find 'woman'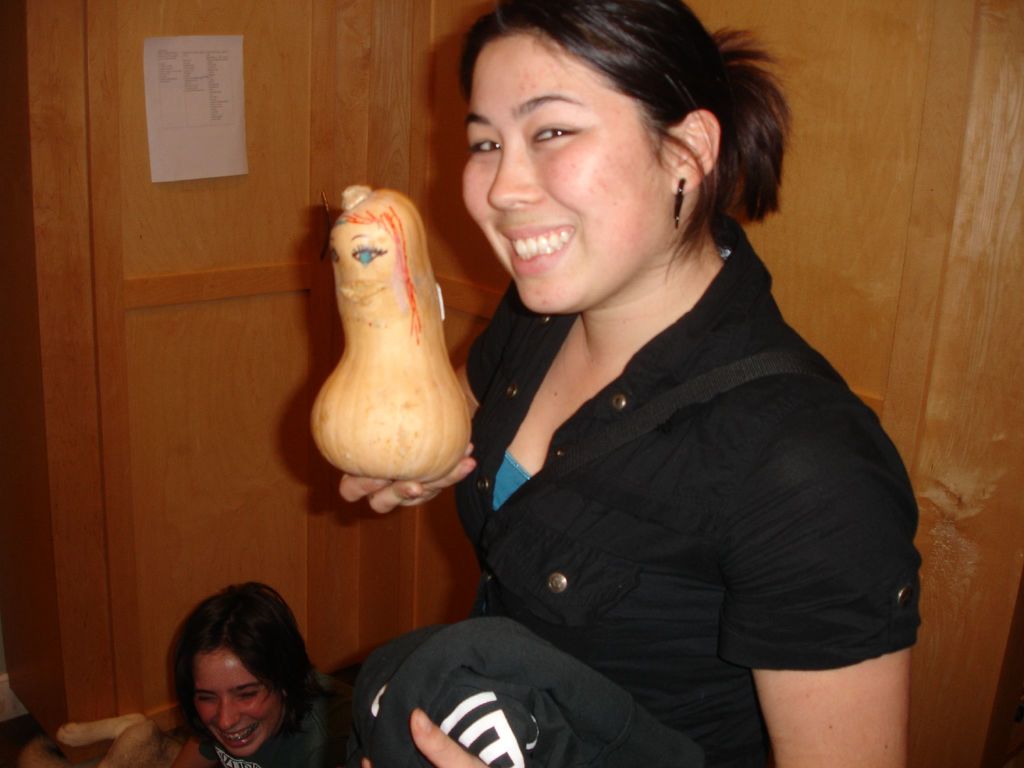
[x1=138, y1=579, x2=361, y2=767]
